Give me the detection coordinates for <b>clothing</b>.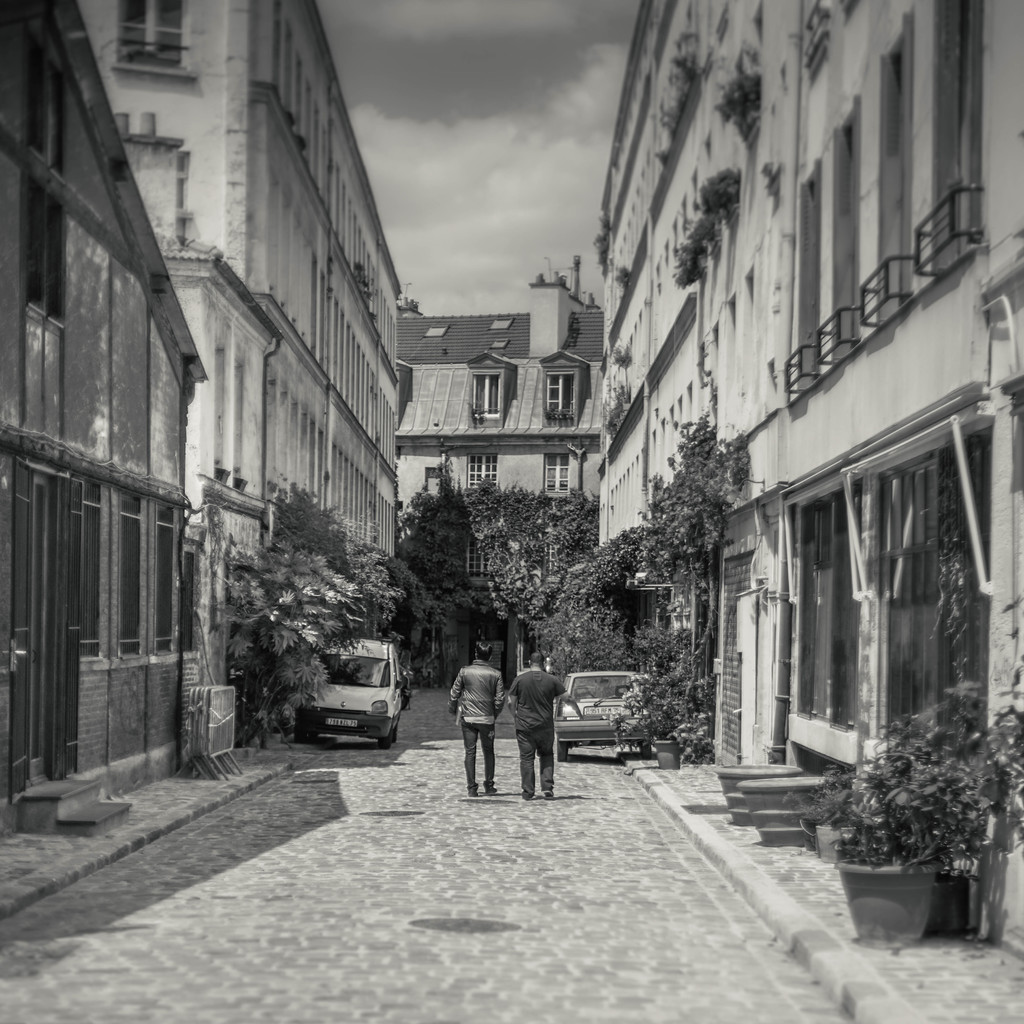
(498, 659, 568, 798).
